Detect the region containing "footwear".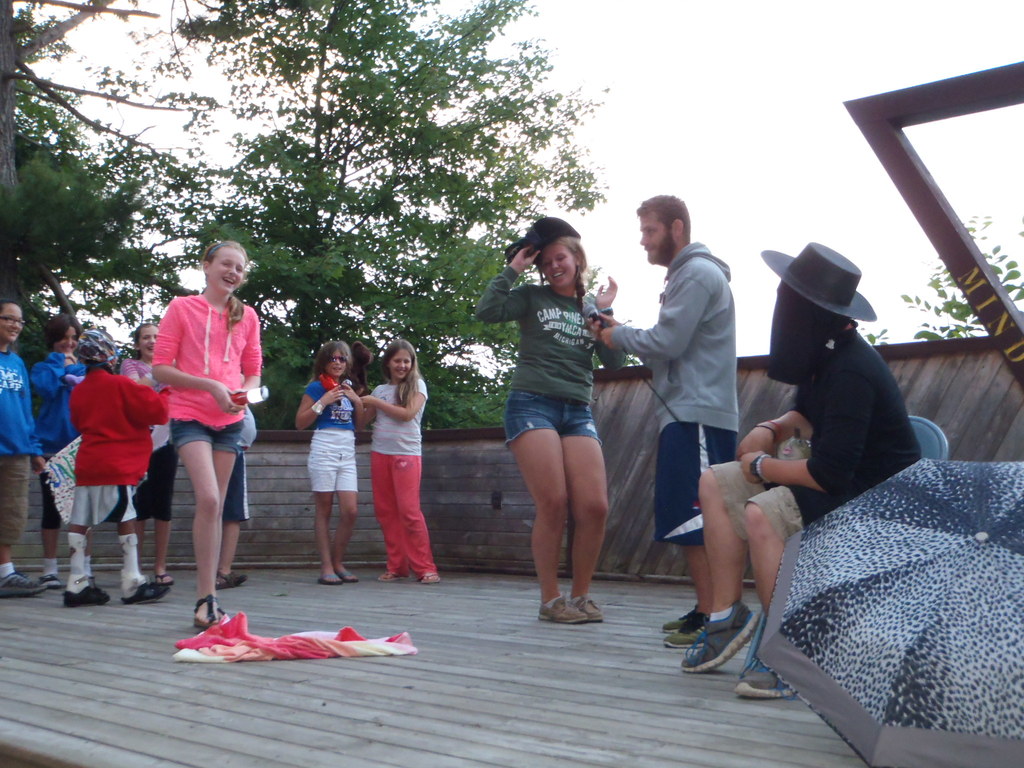
<bbox>0, 571, 49, 596</bbox>.
